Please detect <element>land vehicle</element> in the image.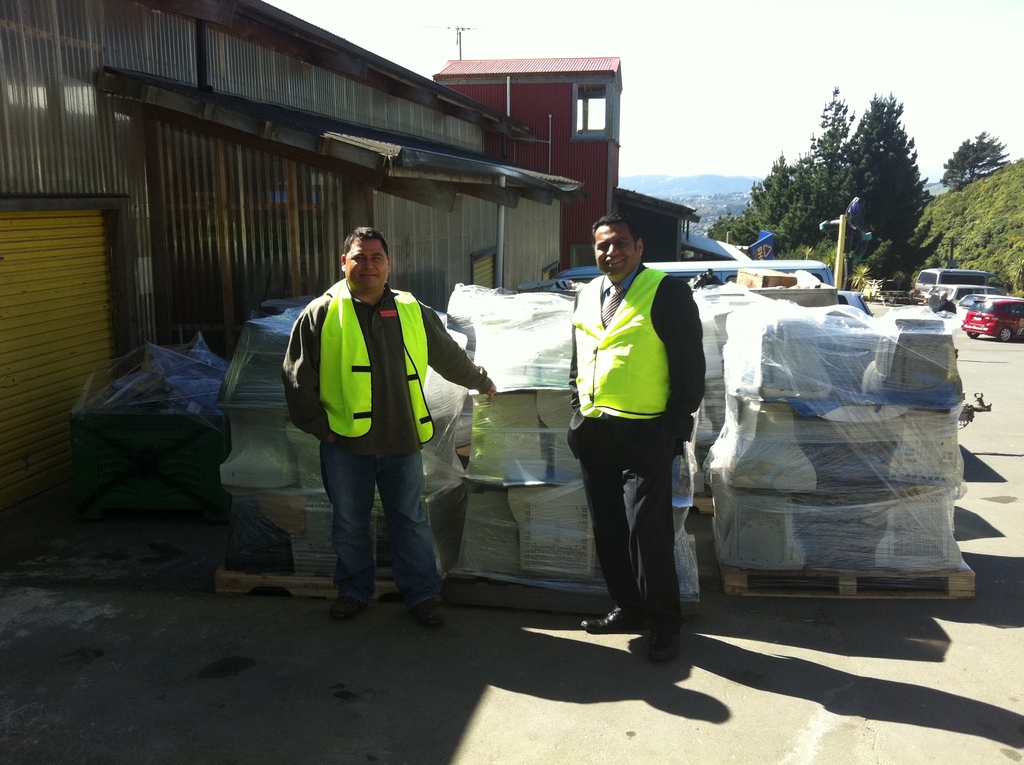
select_region(956, 298, 1023, 319).
